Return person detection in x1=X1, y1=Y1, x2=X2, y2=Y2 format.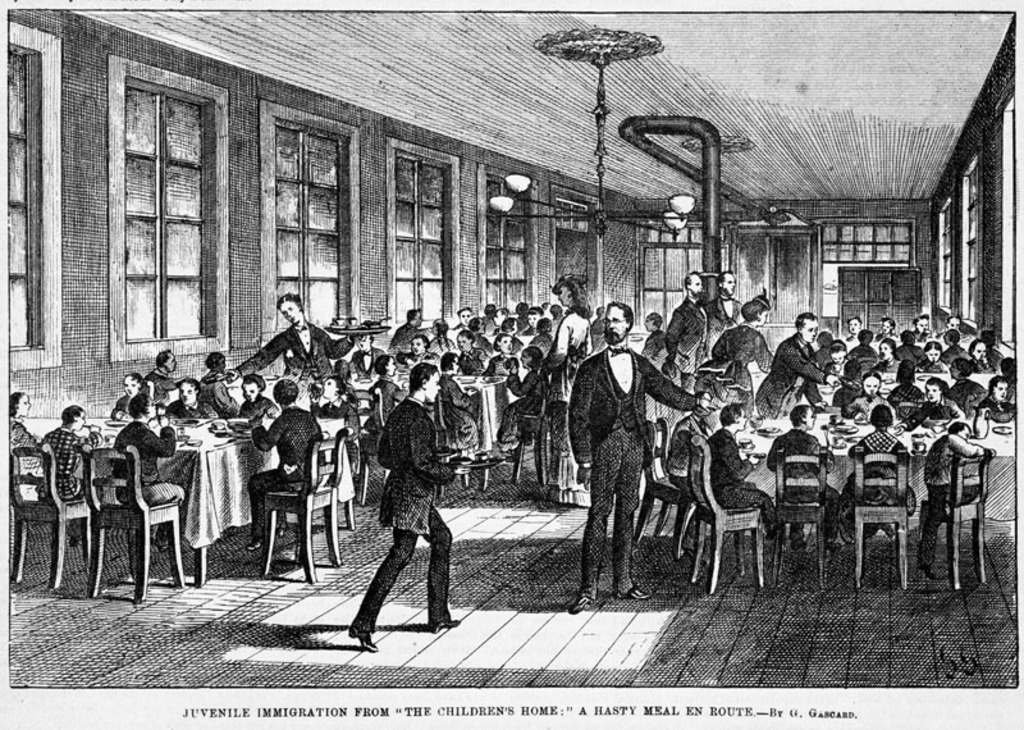
x1=535, y1=273, x2=594, y2=506.
